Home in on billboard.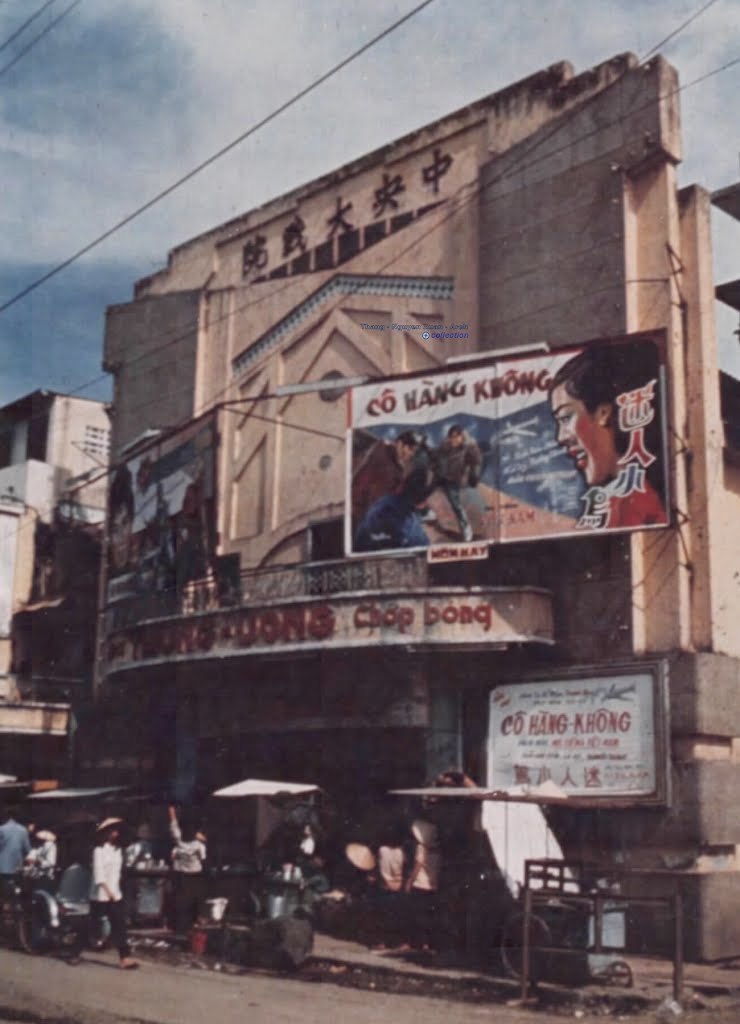
Homed in at 347 340 676 552.
